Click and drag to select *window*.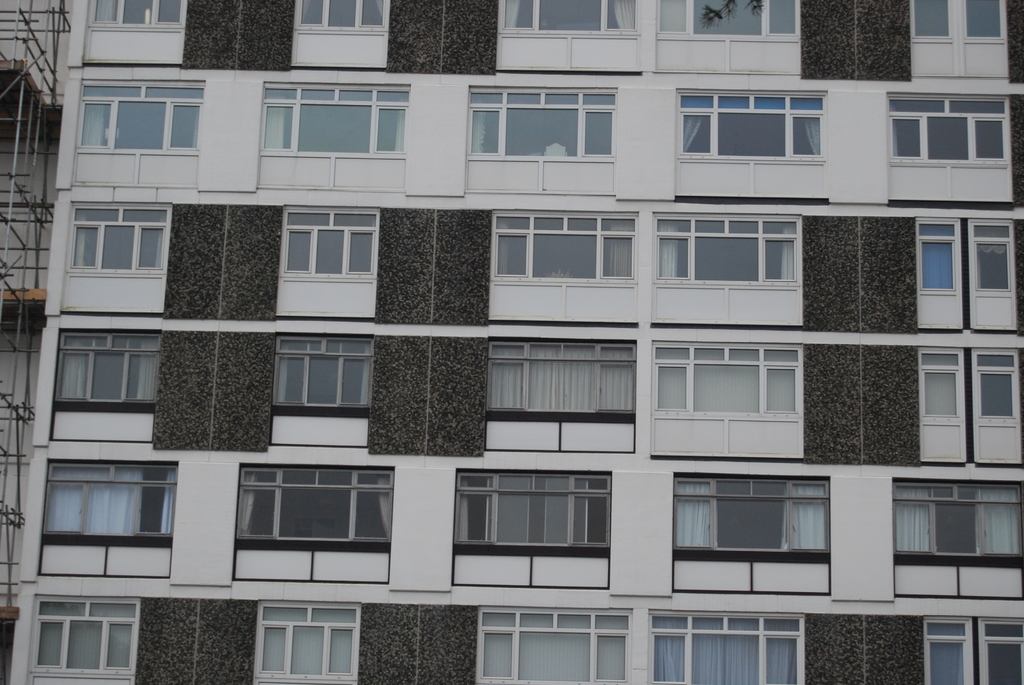
Selection: <box>52,459,178,549</box>.
